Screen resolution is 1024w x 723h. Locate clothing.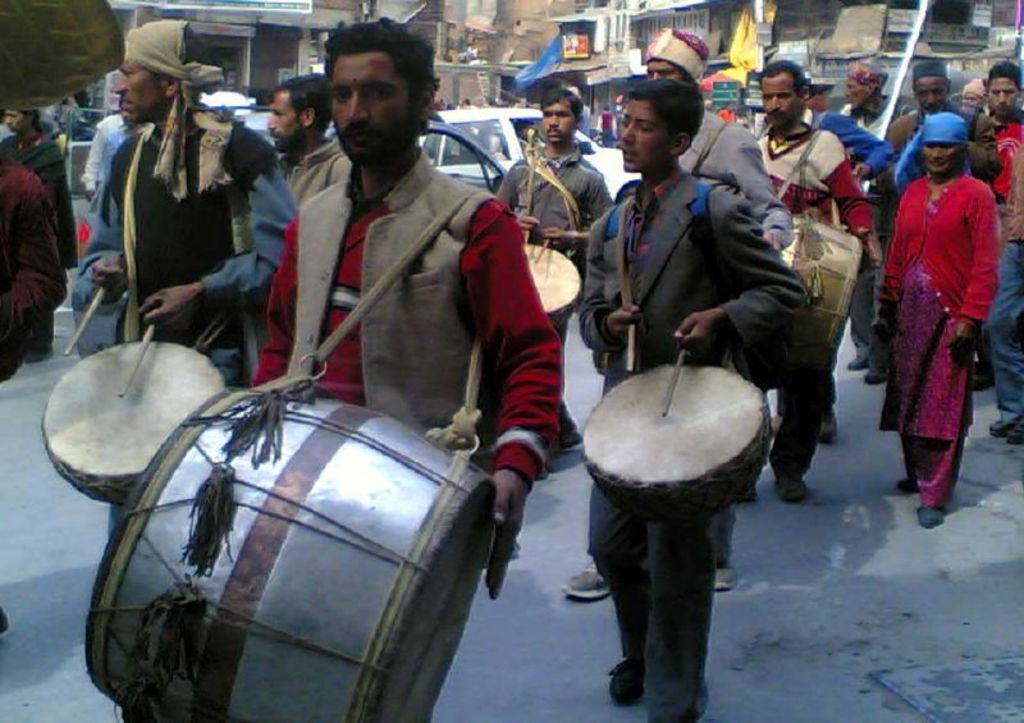
crop(840, 97, 913, 370).
